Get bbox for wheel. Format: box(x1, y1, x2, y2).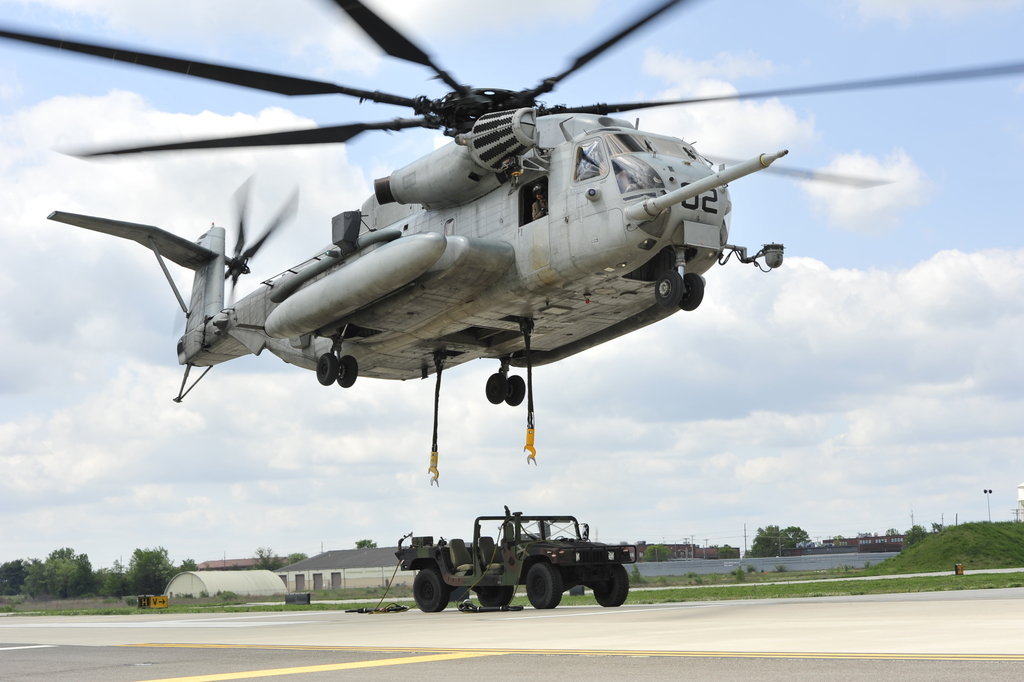
box(502, 373, 527, 406).
